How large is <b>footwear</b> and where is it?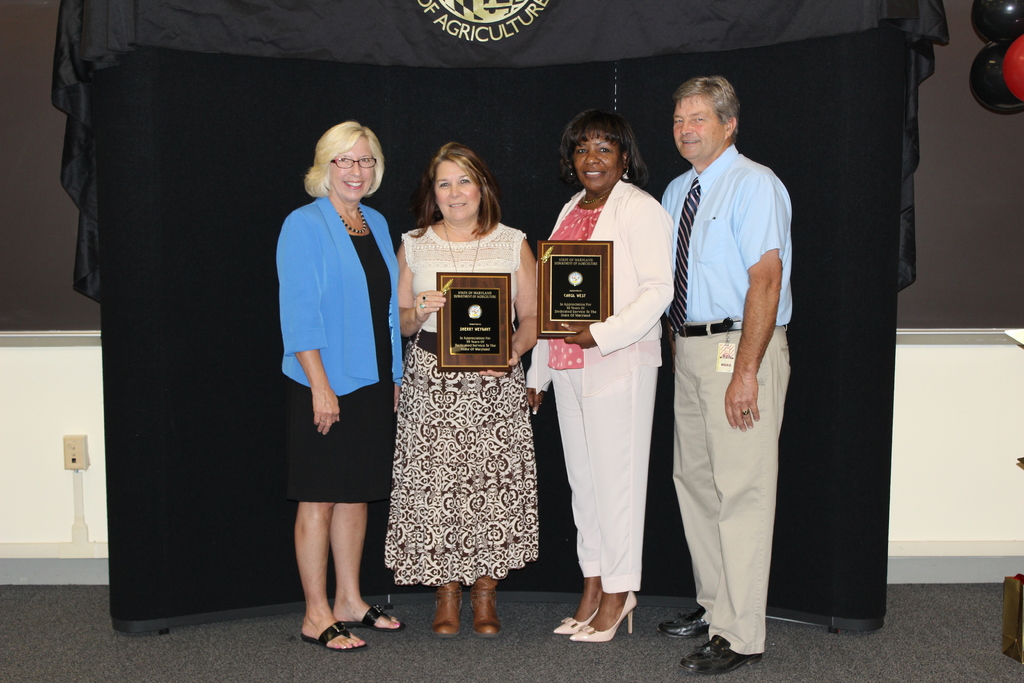
Bounding box: (576,593,649,663).
